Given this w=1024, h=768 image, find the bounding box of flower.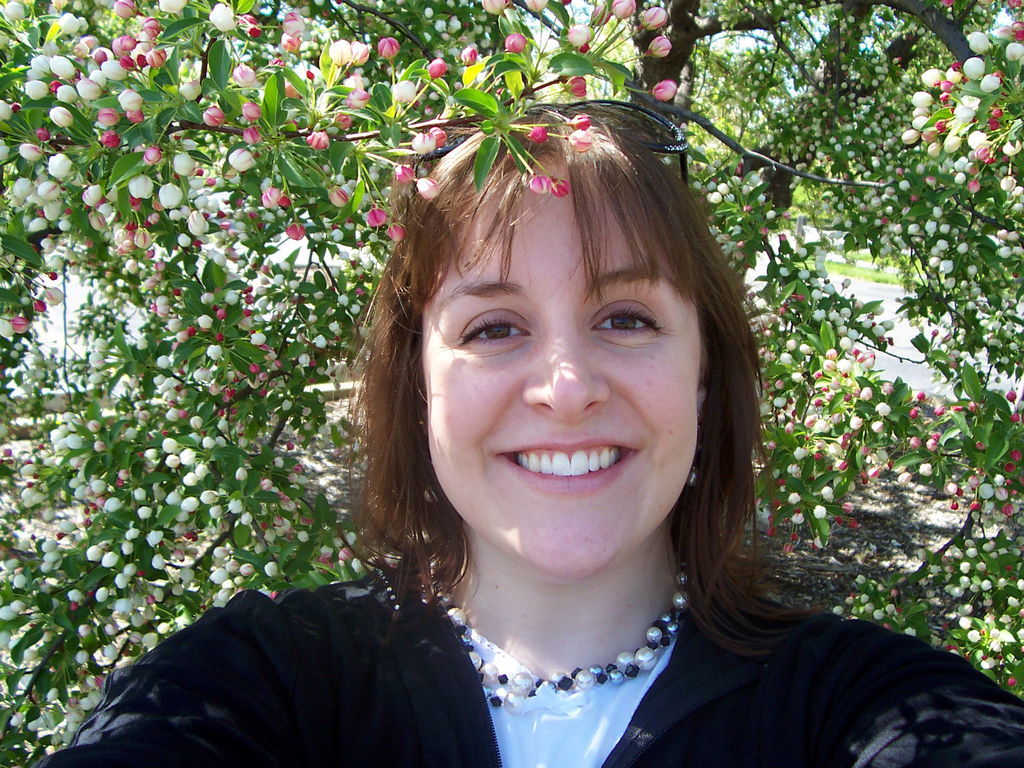
bbox=(157, 180, 183, 209).
